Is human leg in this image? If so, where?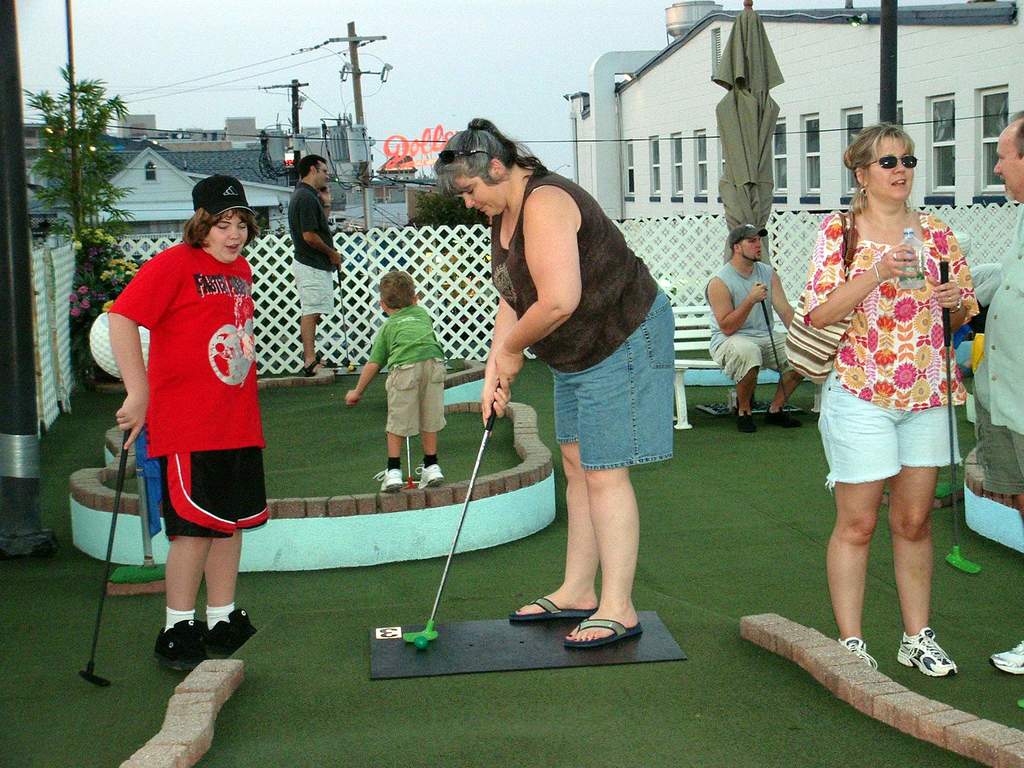
Yes, at (420,430,442,491).
